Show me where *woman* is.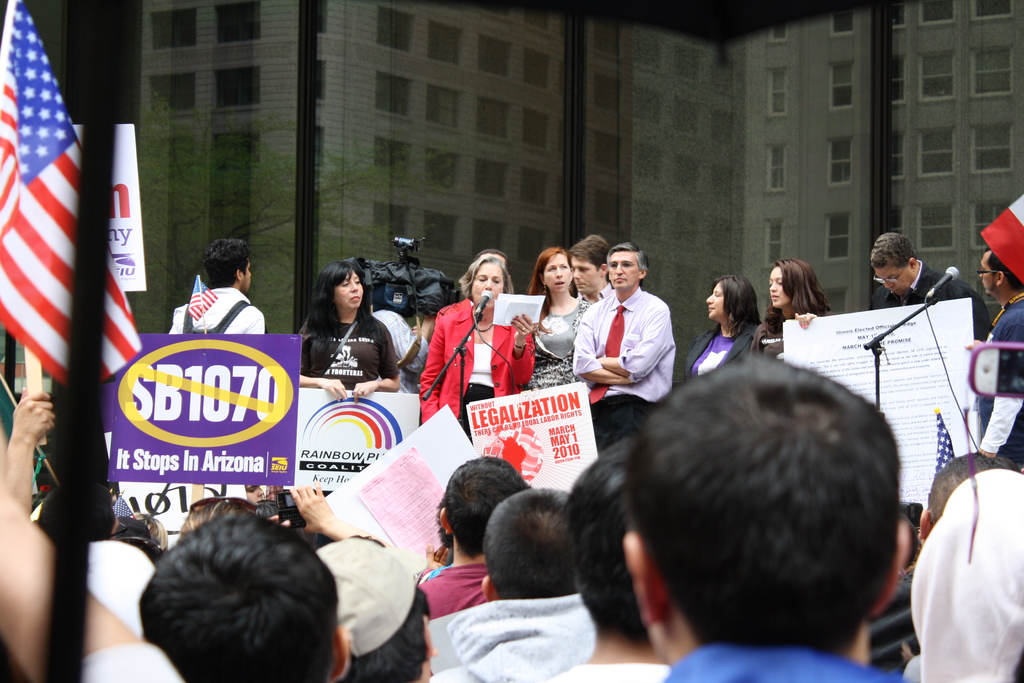
*woman* is at <box>759,259,836,364</box>.
